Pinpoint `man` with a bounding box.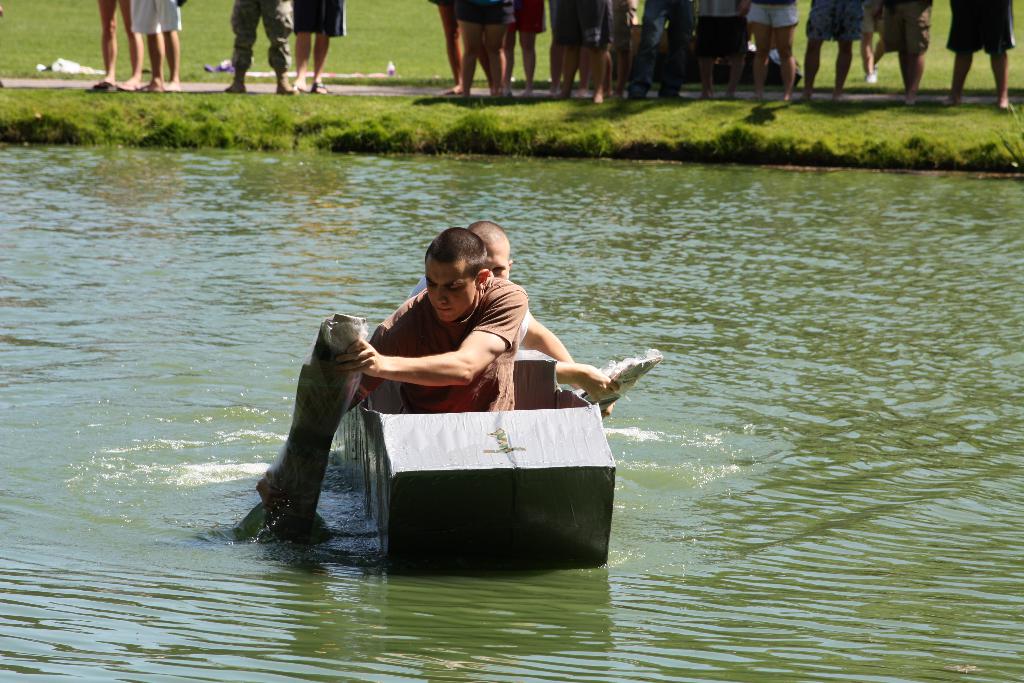
<box>620,0,696,106</box>.
